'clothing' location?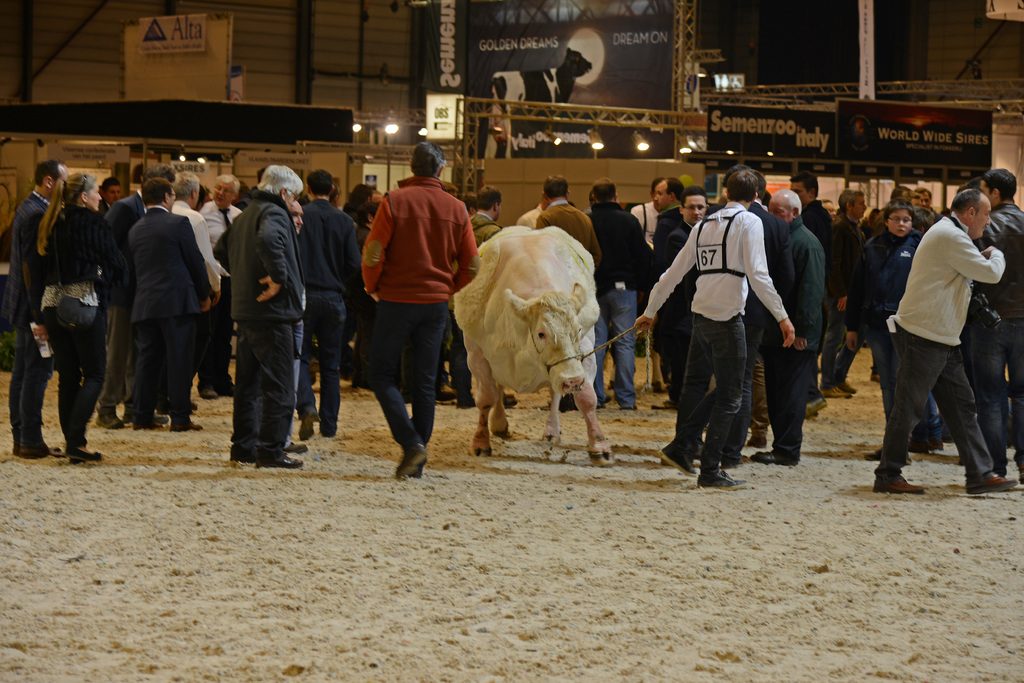
box(975, 204, 1023, 441)
